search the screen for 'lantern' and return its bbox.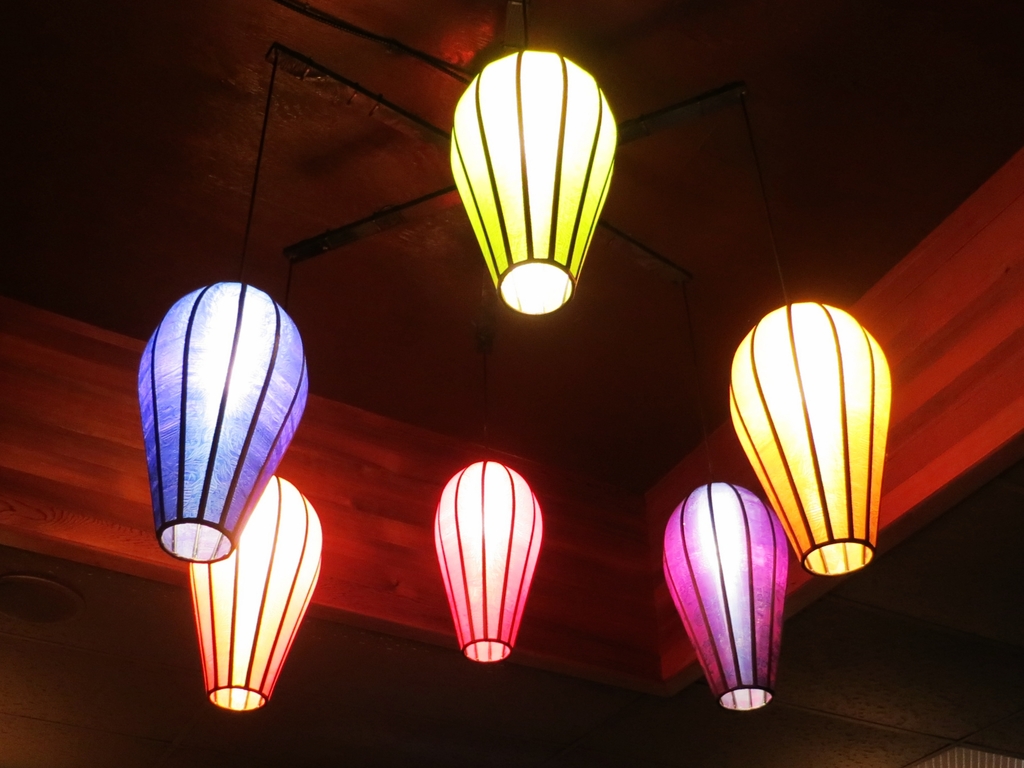
Found: bbox=(663, 483, 790, 710).
